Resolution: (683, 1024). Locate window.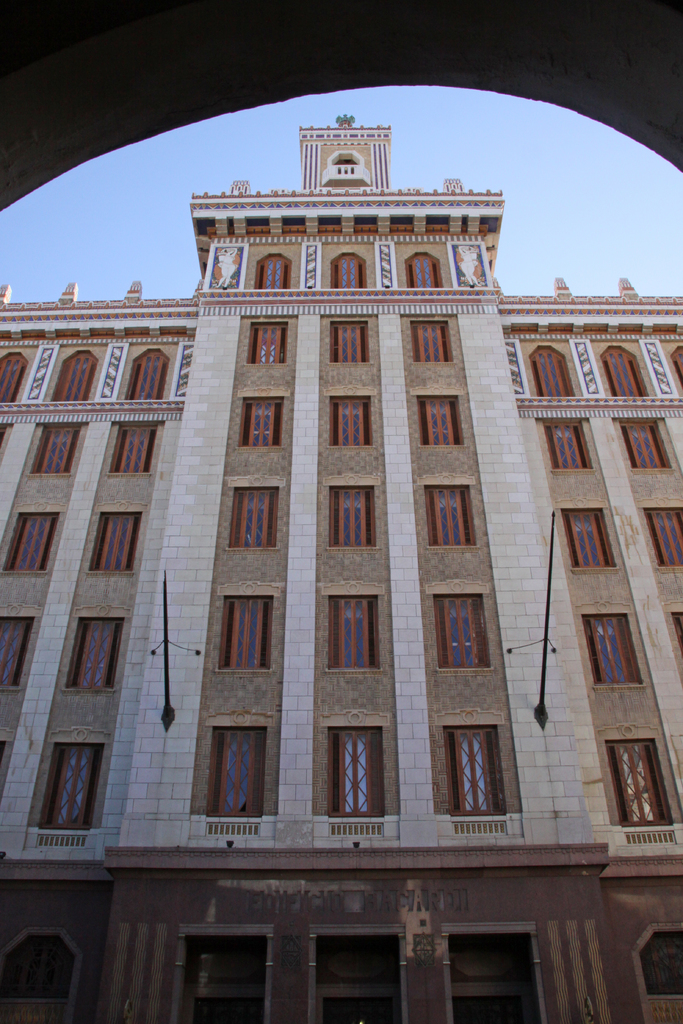
bbox(248, 323, 292, 361).
